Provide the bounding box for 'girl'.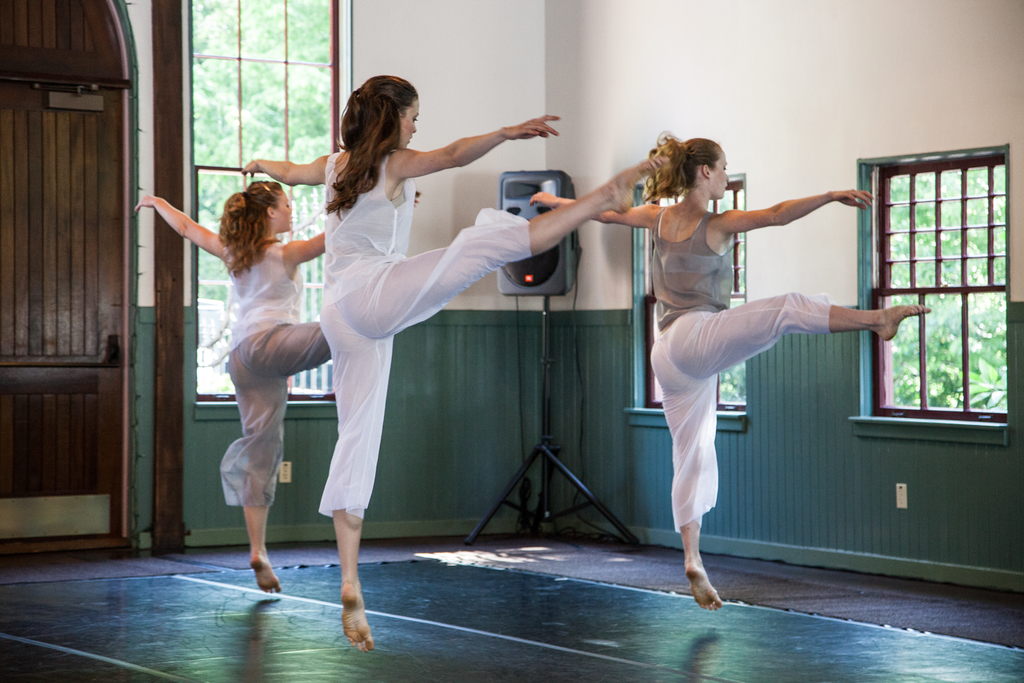
157, 137, 343, 579.
